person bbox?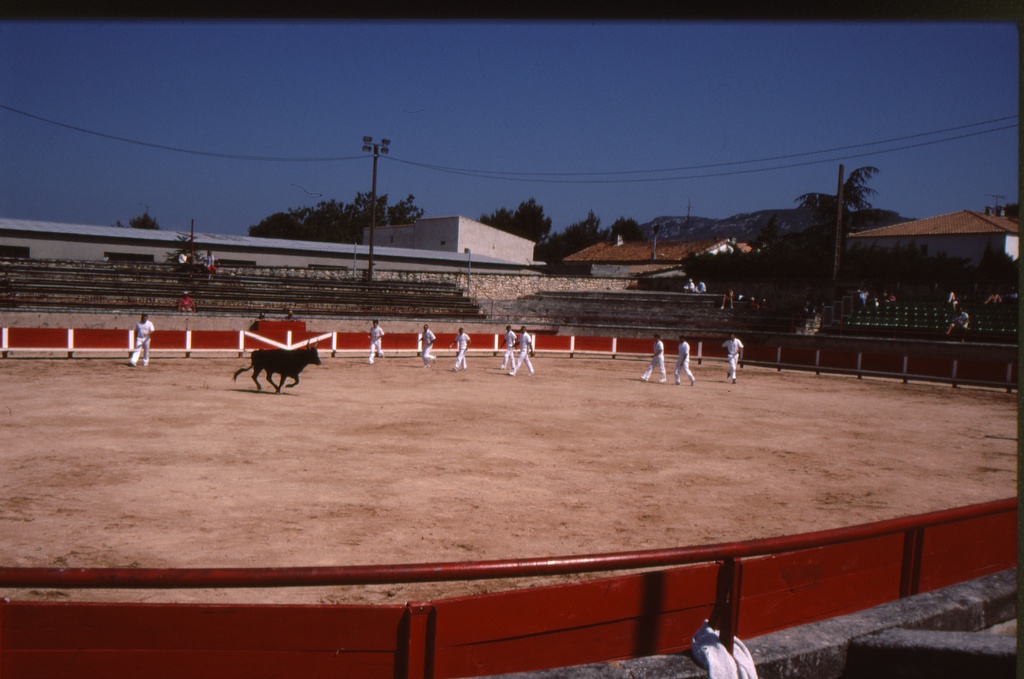
rect(364, 319, 386, 361)
